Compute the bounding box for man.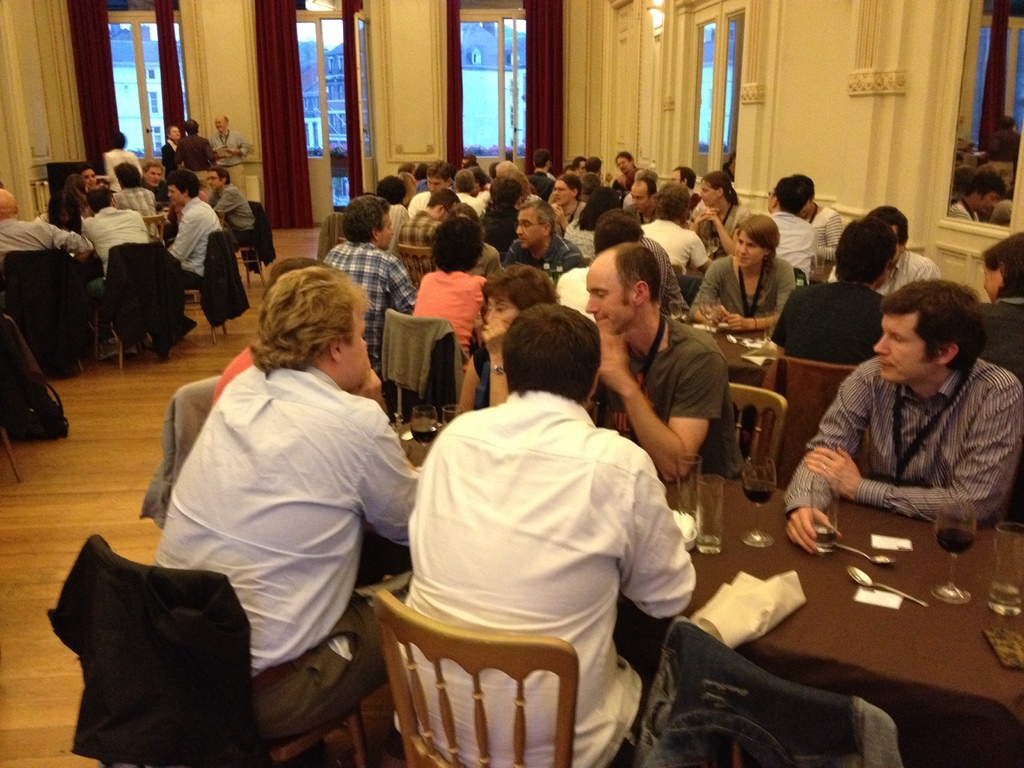
region(787, 266, 1023, 570).
